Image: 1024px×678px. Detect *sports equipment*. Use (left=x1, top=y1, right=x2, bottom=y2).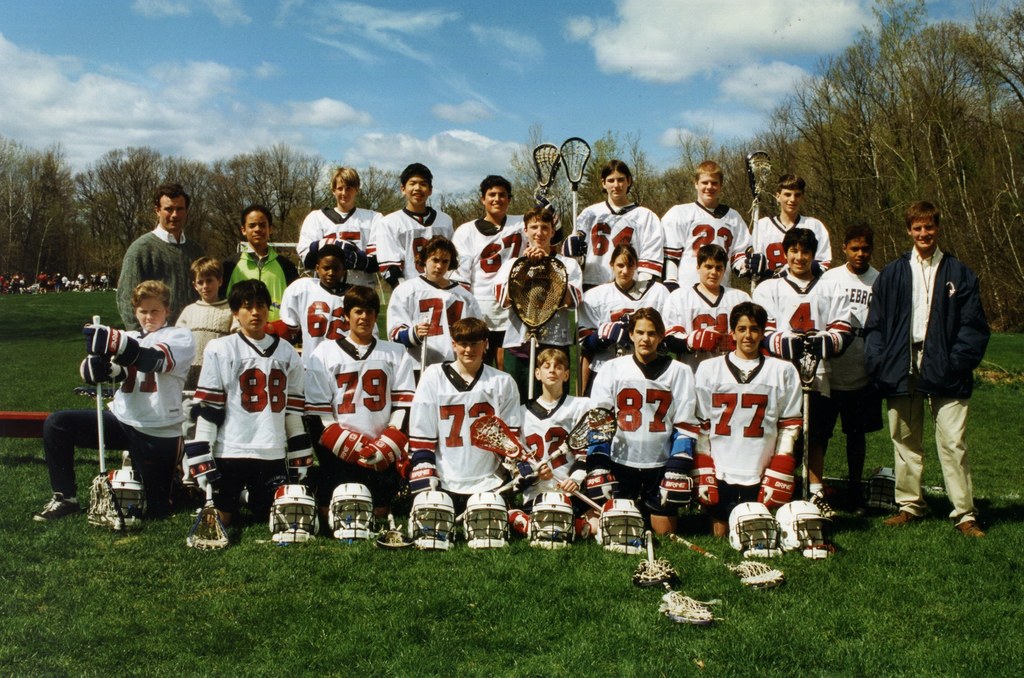
(left=405, top=453, right=444, bottom=499).
